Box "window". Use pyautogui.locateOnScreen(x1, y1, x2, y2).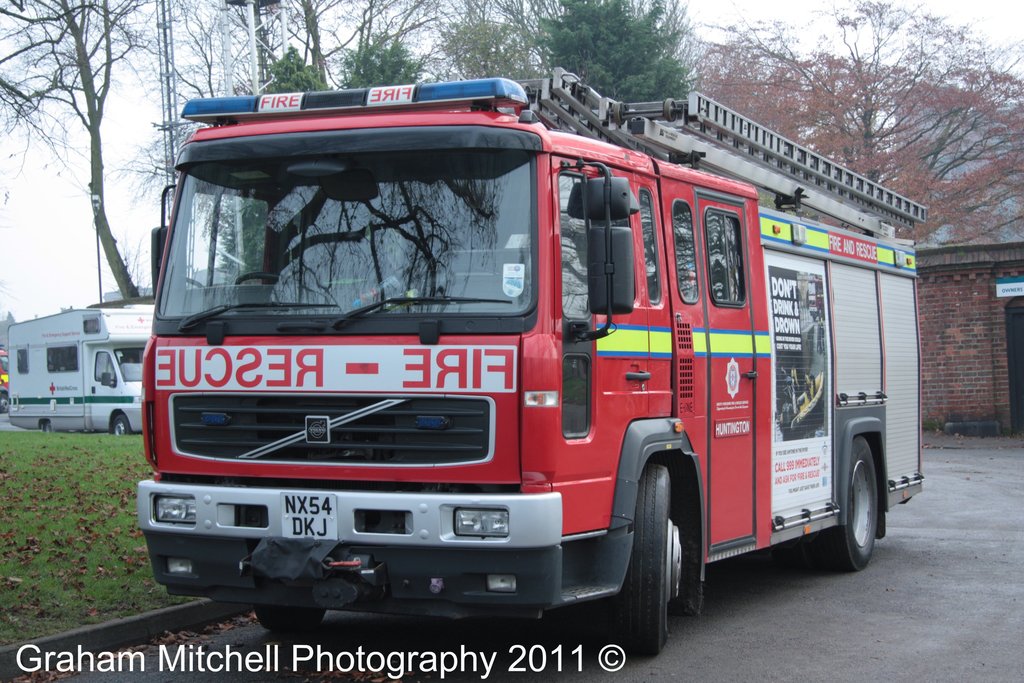
pyautogui.locateOnScreen(39, 336, 81, 377).
